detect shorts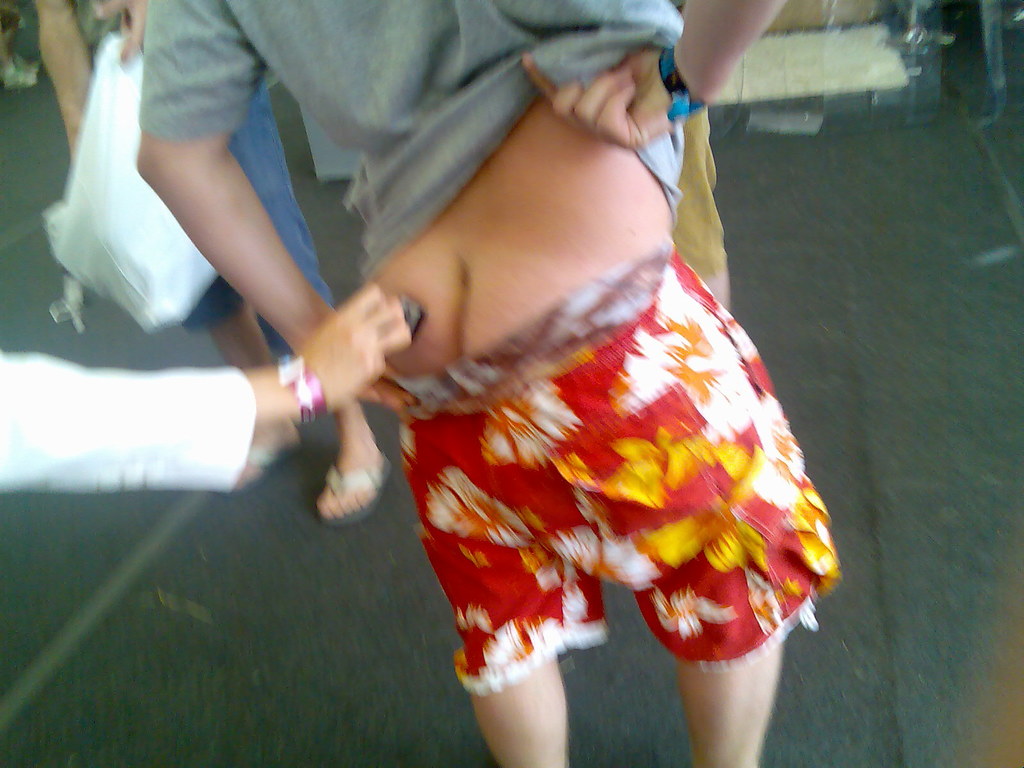
select_region(385, 314, 799, 710)
